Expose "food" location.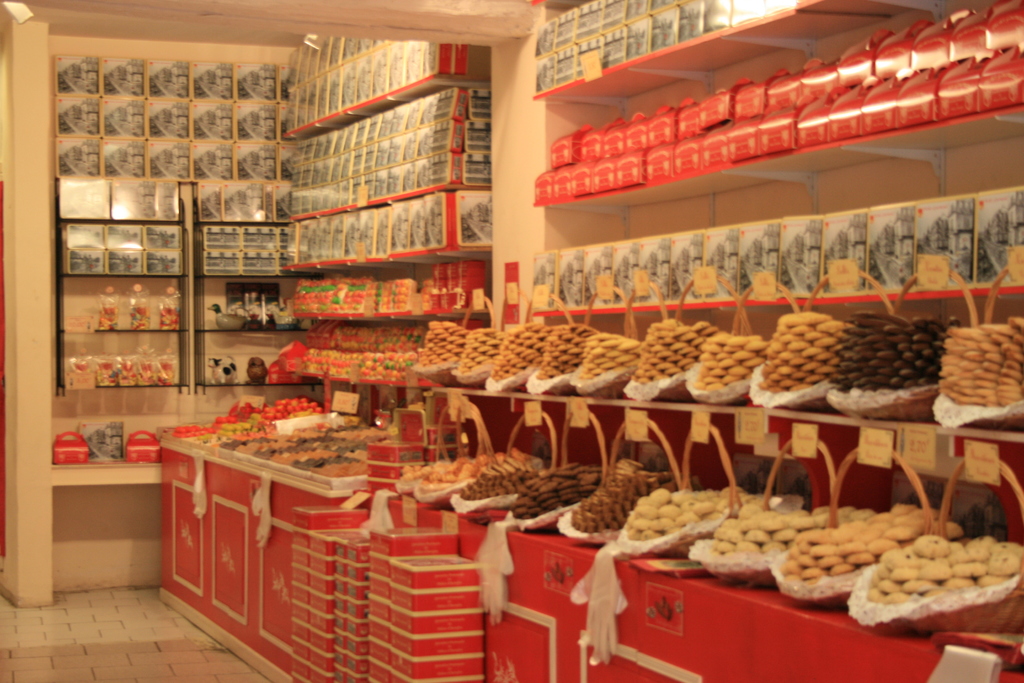
Exposed at [x1=416, y1=316, x2=467, y2=368].
